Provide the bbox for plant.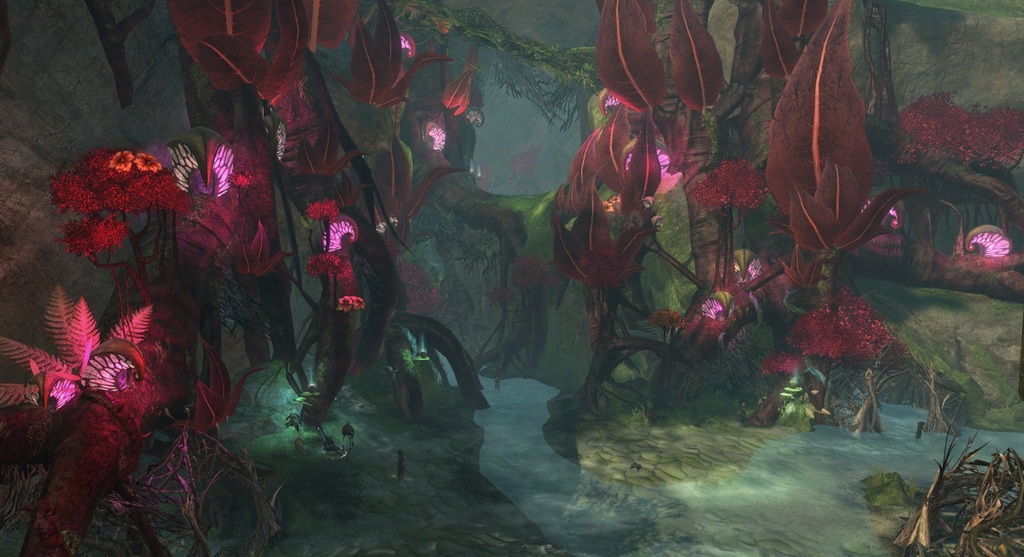
927,203,1023,284.
